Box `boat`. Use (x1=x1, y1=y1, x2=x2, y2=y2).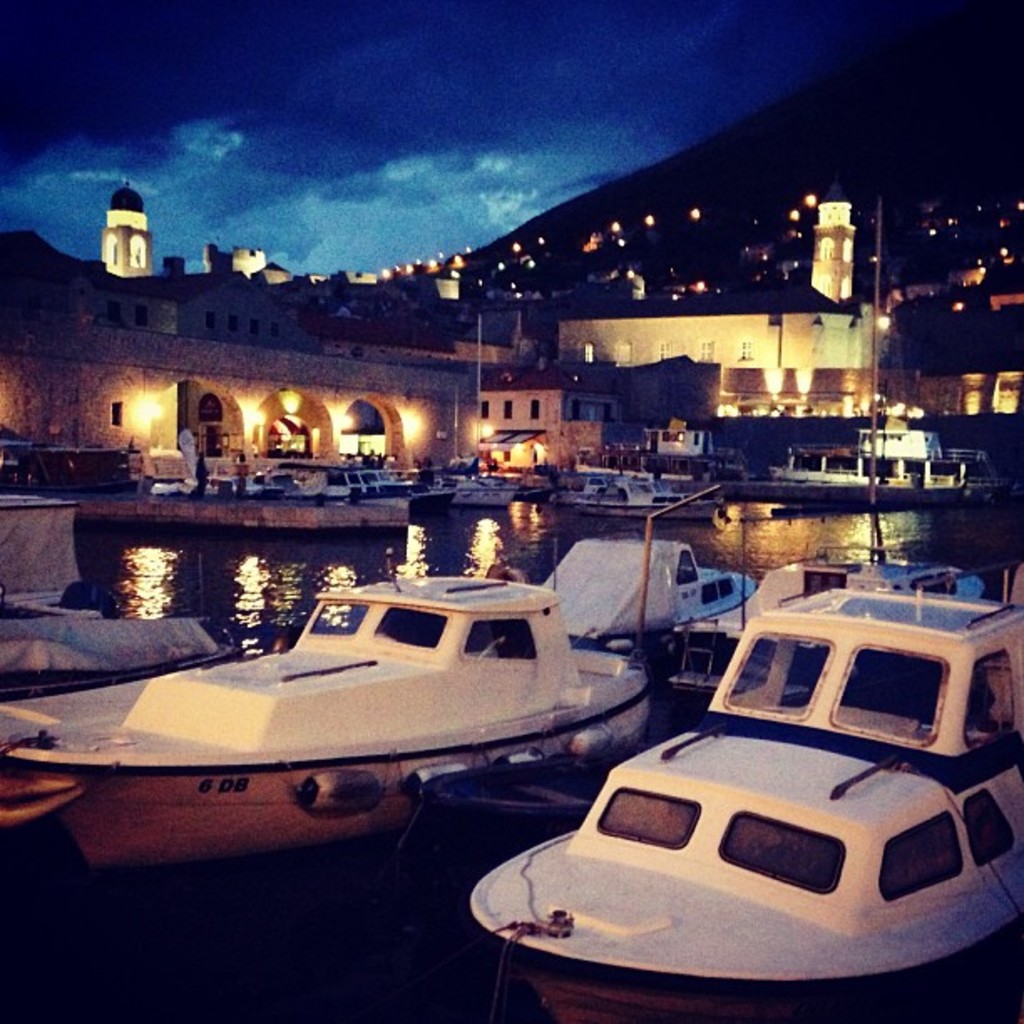
(x1=766, y1=415, x2=1009, y2=499).
